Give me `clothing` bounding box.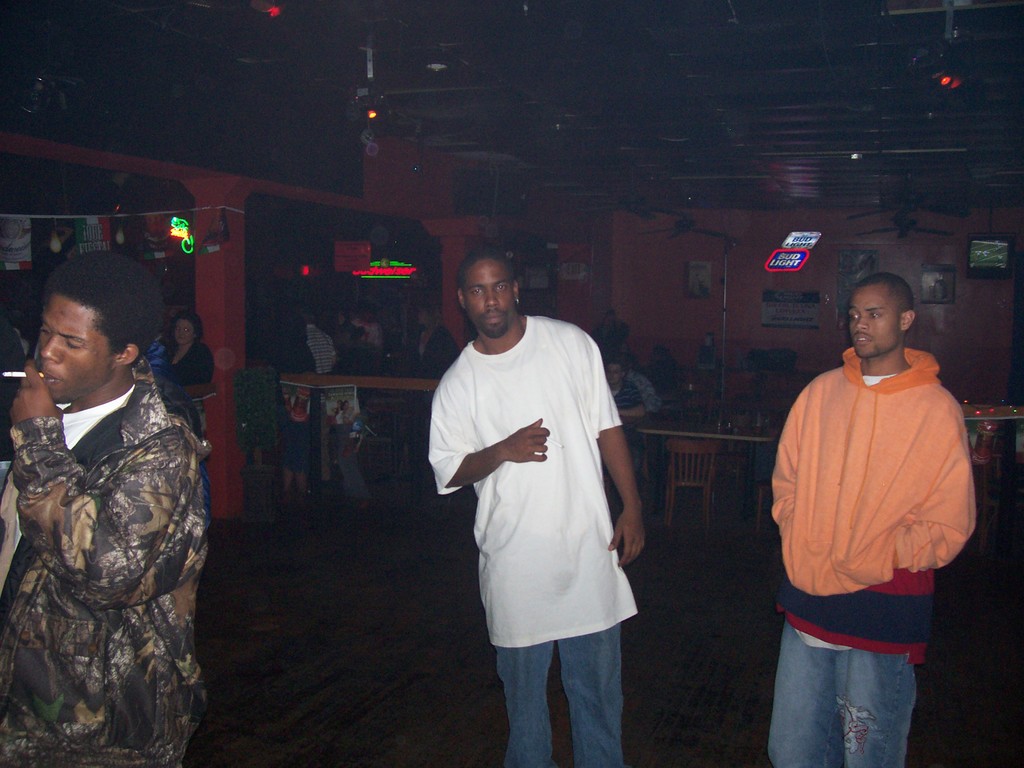
BBox(364, 321, 387, 359).
